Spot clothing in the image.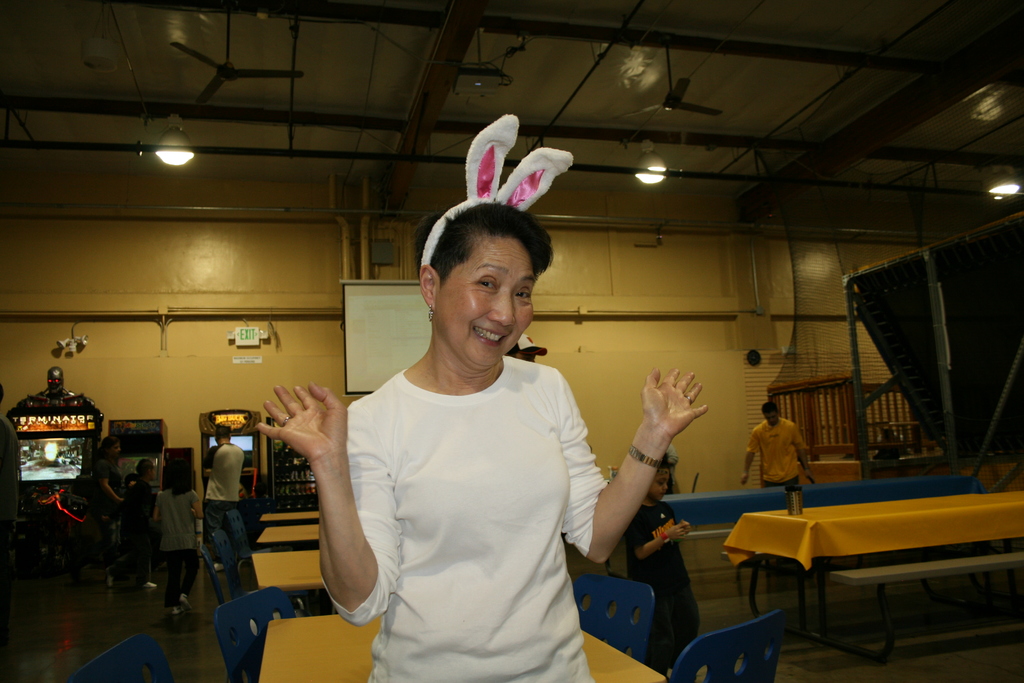
clothing found at detection(625, 504, 698, 668).
